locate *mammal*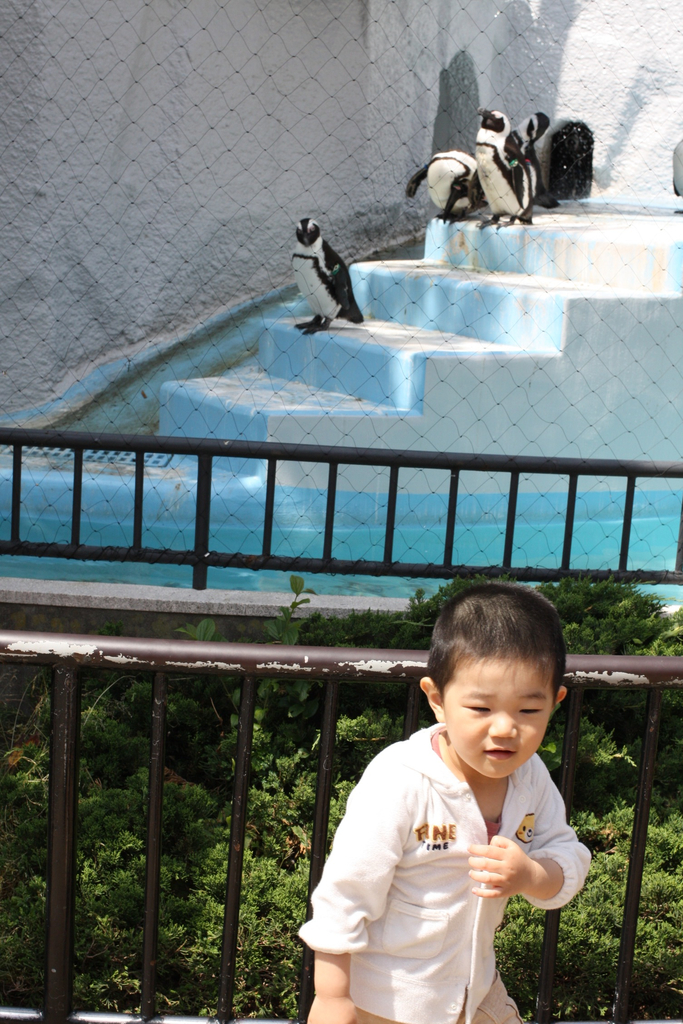
detection(402, 148, 483, 224)
